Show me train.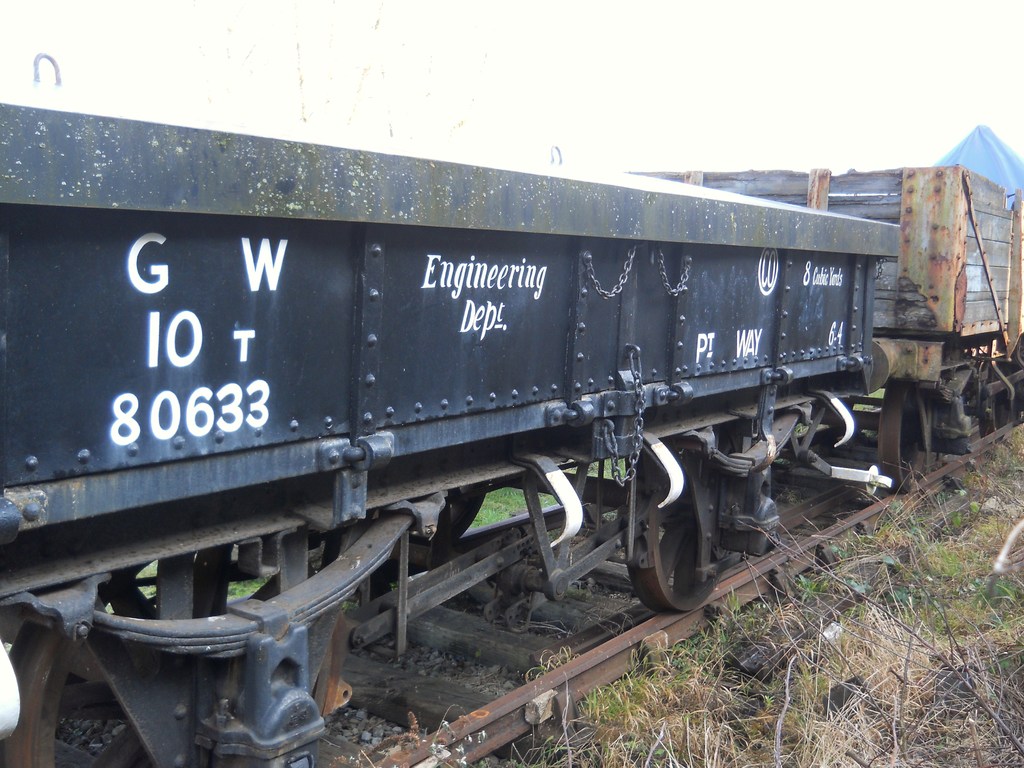
train is here: [0,51,1023,767].
